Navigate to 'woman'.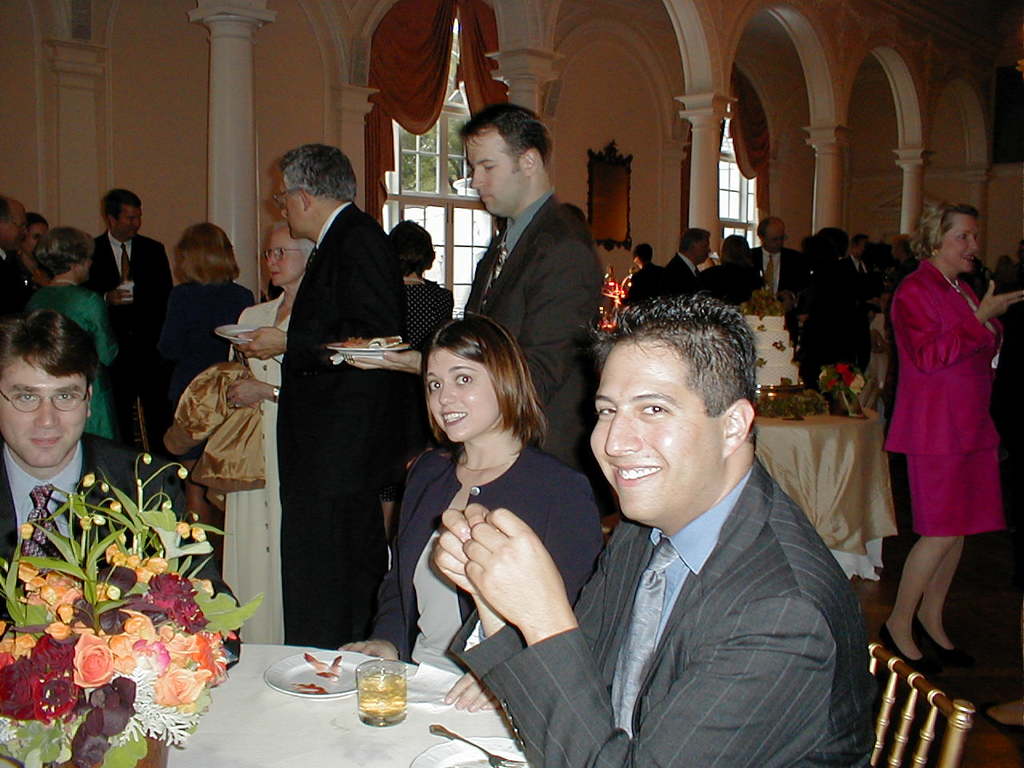
Navigation target: {"left": 19, "top": 214, "right": 50, "bottom": 281}.
